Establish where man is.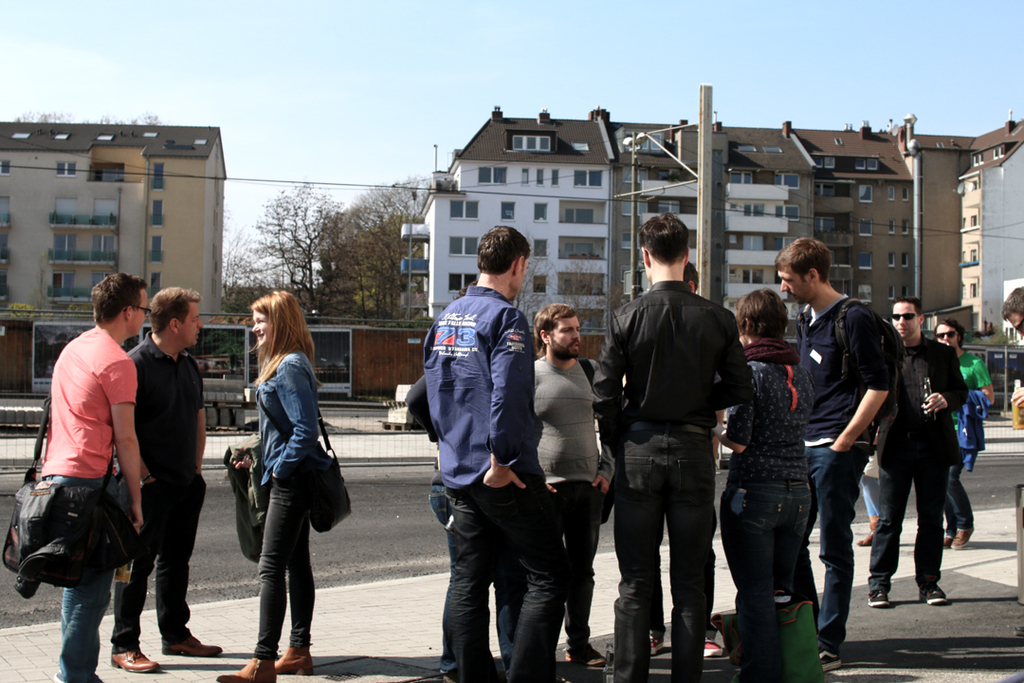
Established at 998:283:1023:412.
